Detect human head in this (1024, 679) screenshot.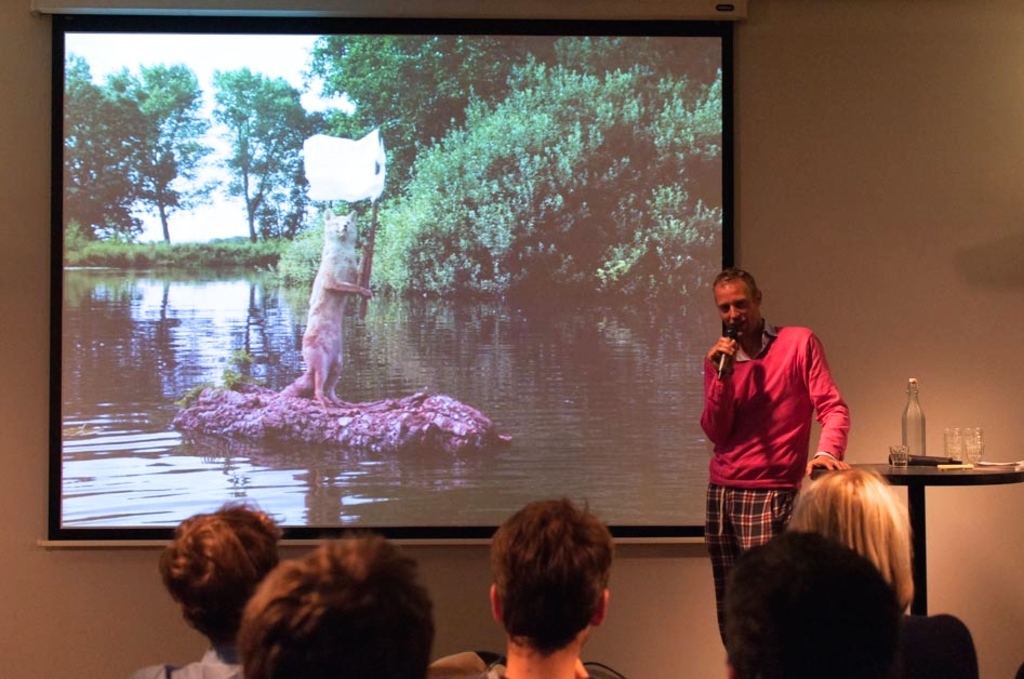
Detection: region(234, 537, 443, 678).
